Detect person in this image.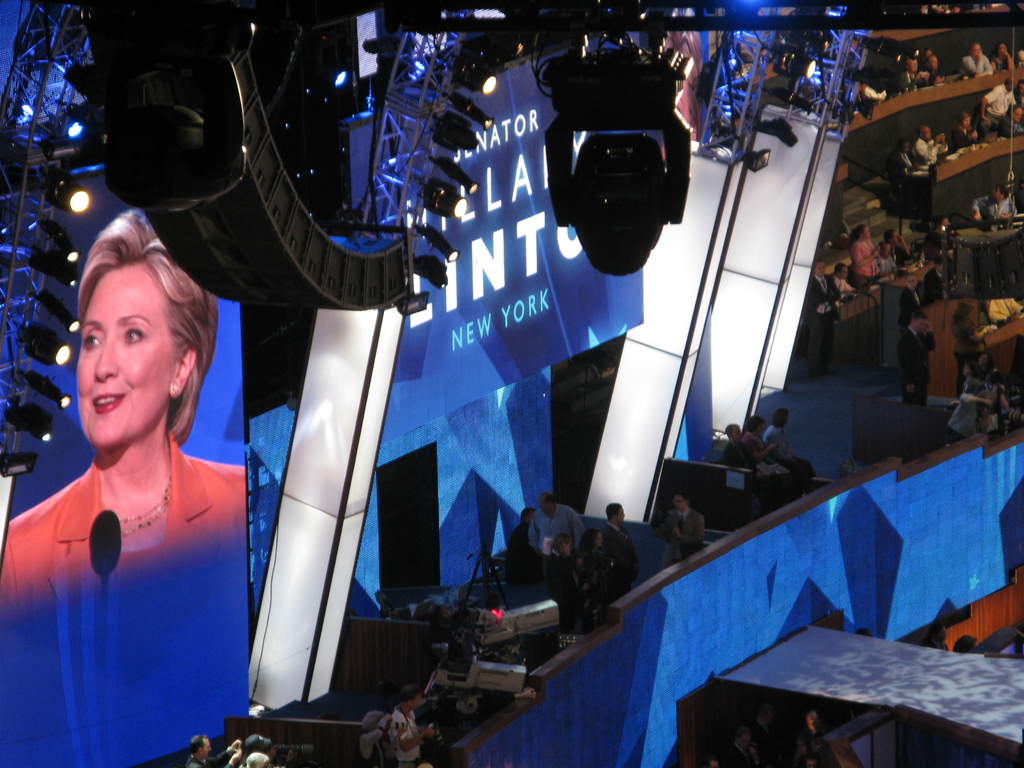
Detection: x1=960 y1=43 x2=993 y2=76.
